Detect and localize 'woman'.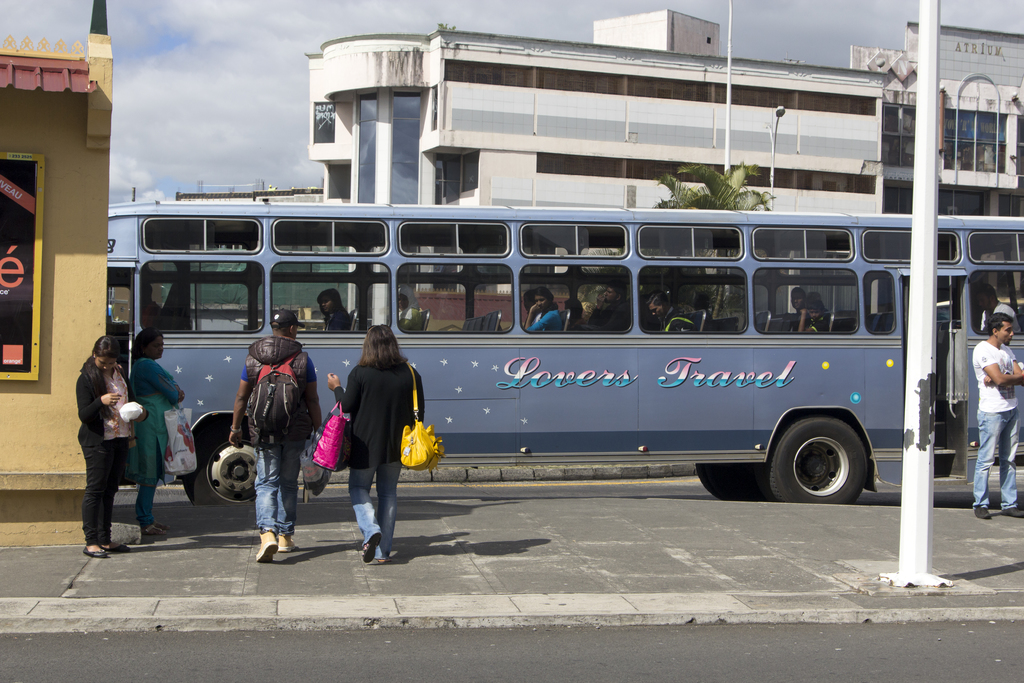
Localized at x1=125 y1=331 x2=189 y2=538.
